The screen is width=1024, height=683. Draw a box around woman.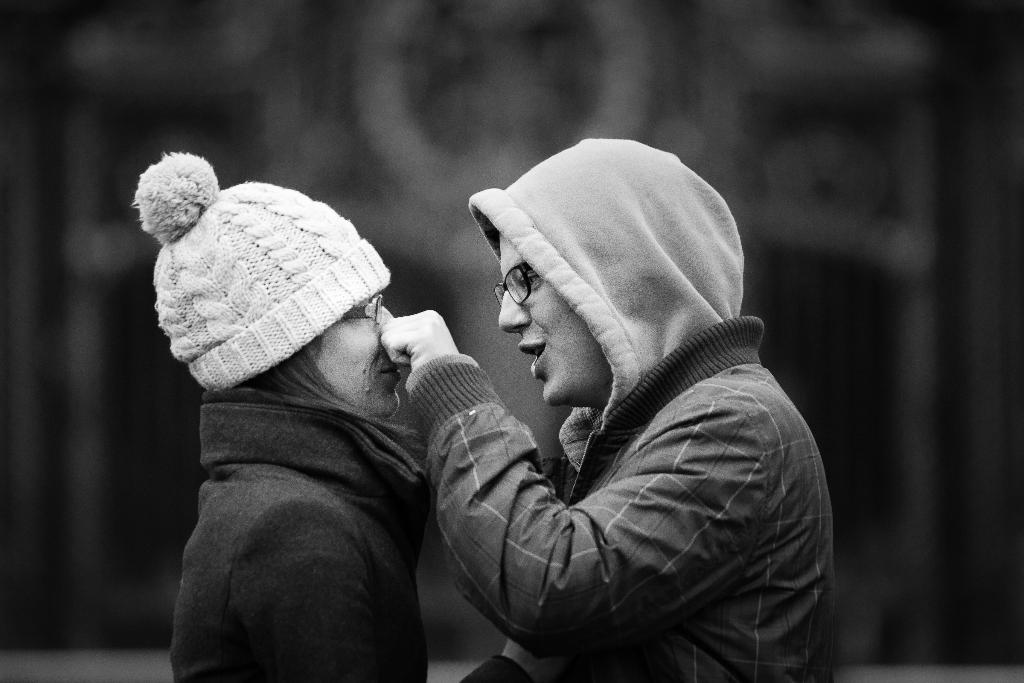
locate(164, 138, 572, 682).
